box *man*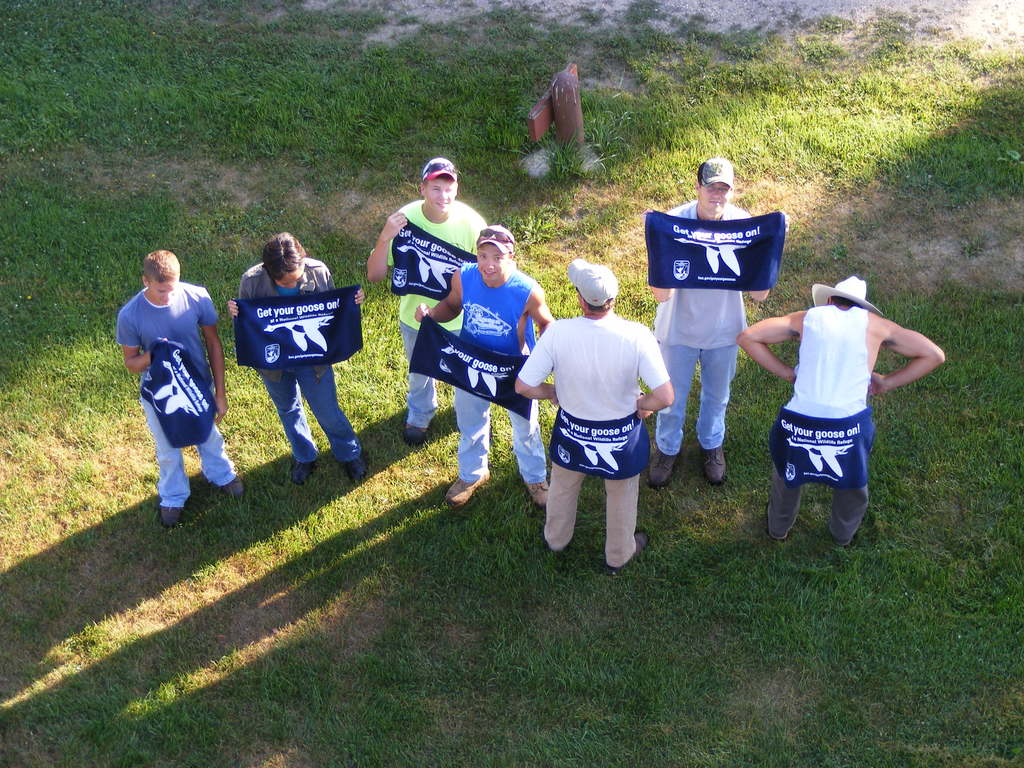
<region>739, 278, 947, 540</region>
